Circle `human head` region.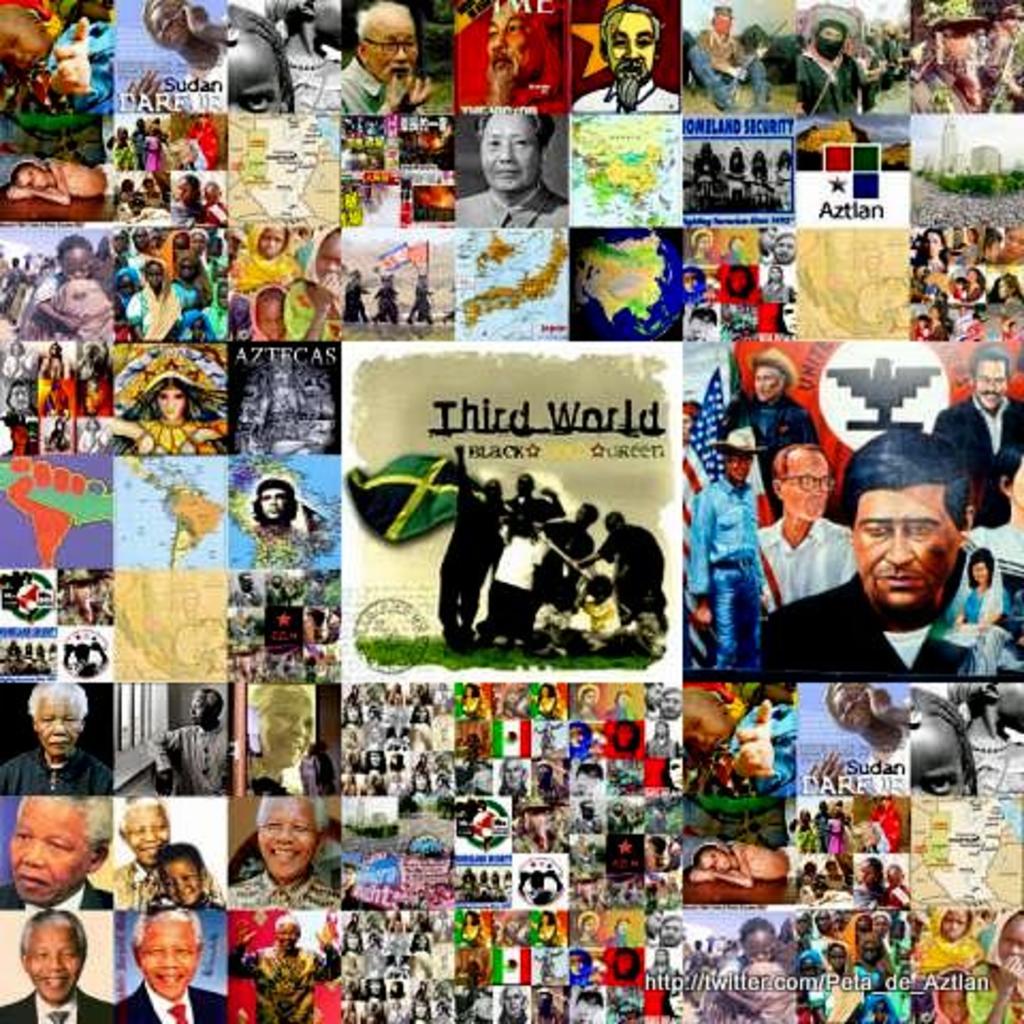
Region: select_region(17, 905, 92, 1003).
